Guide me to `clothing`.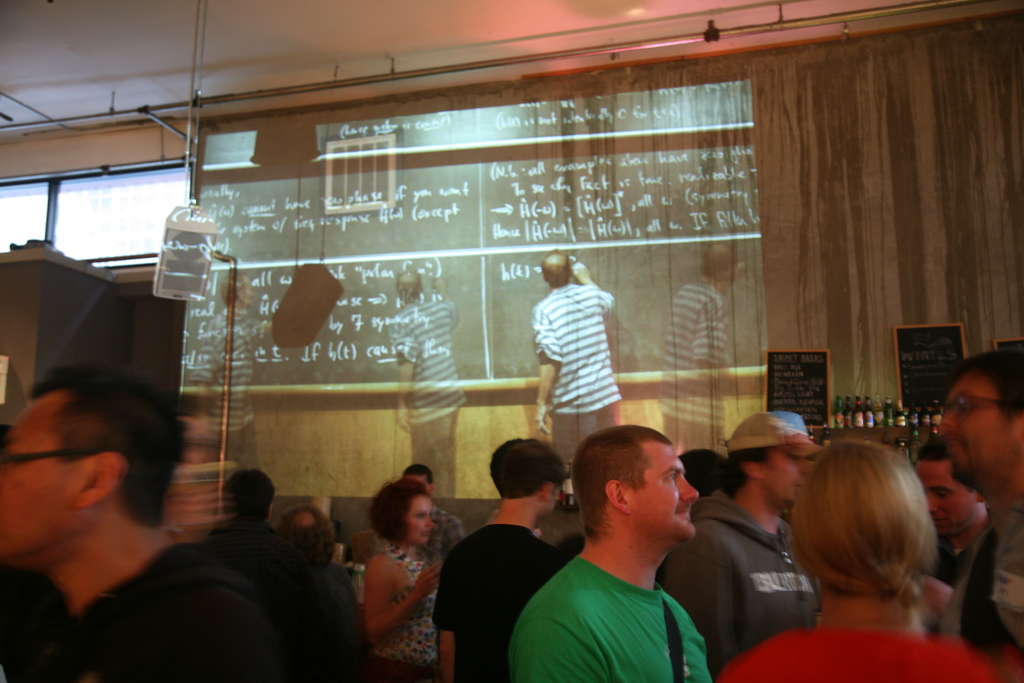
Guidance: 22:533:287:682.
